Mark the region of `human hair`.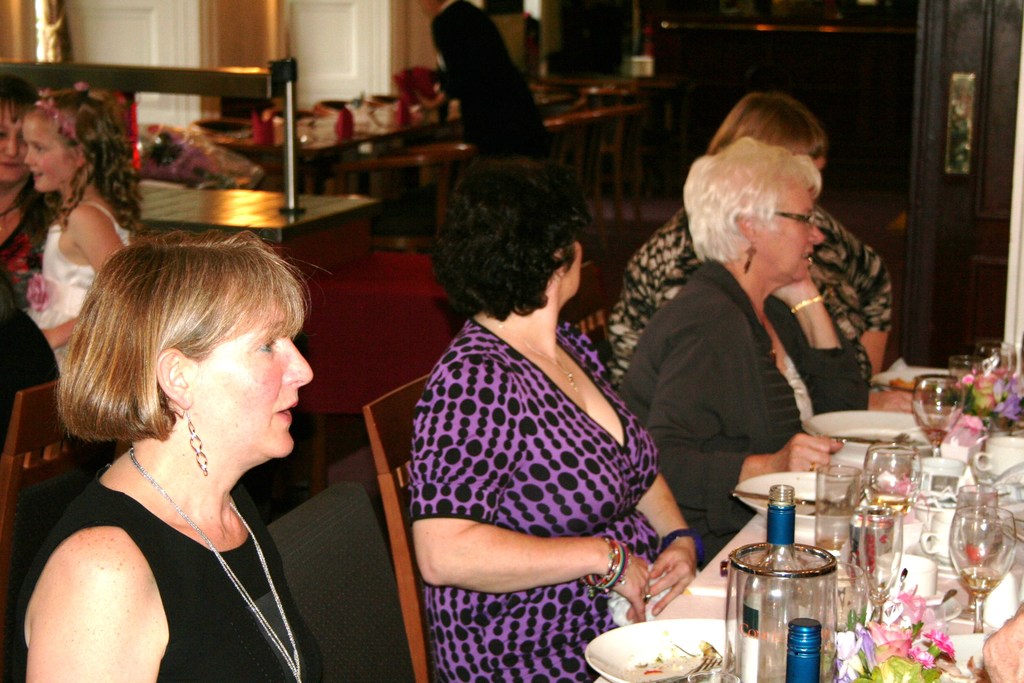
Region: 61, 210, 319, 489.
